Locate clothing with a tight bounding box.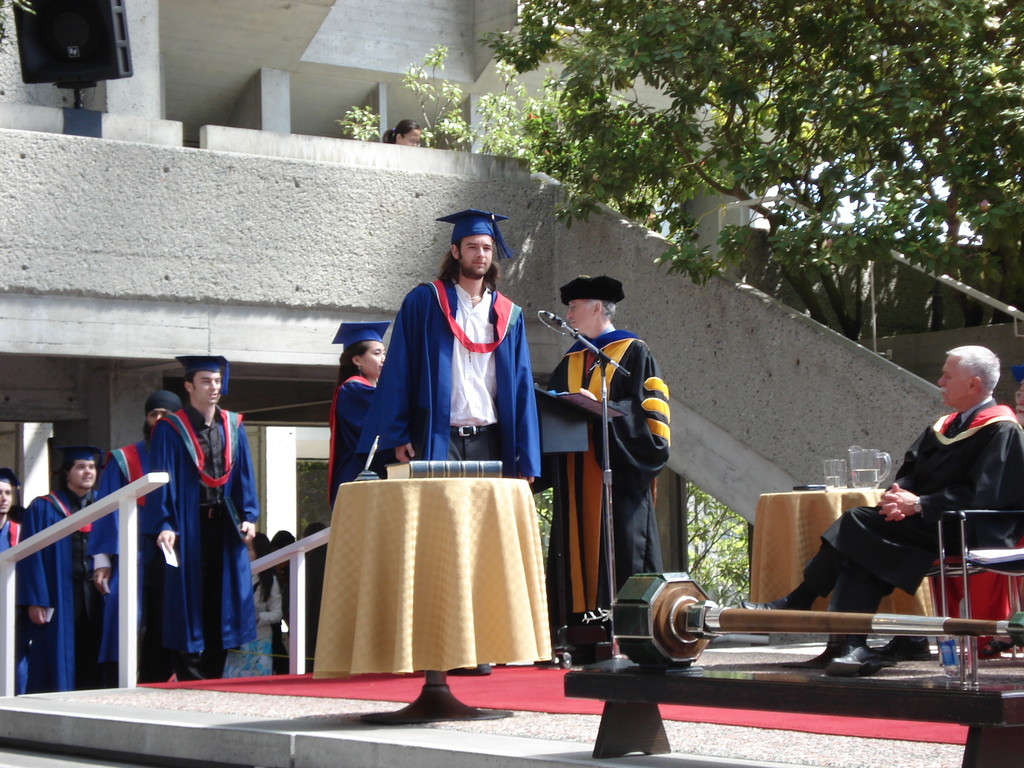
(358,268,549,486).
